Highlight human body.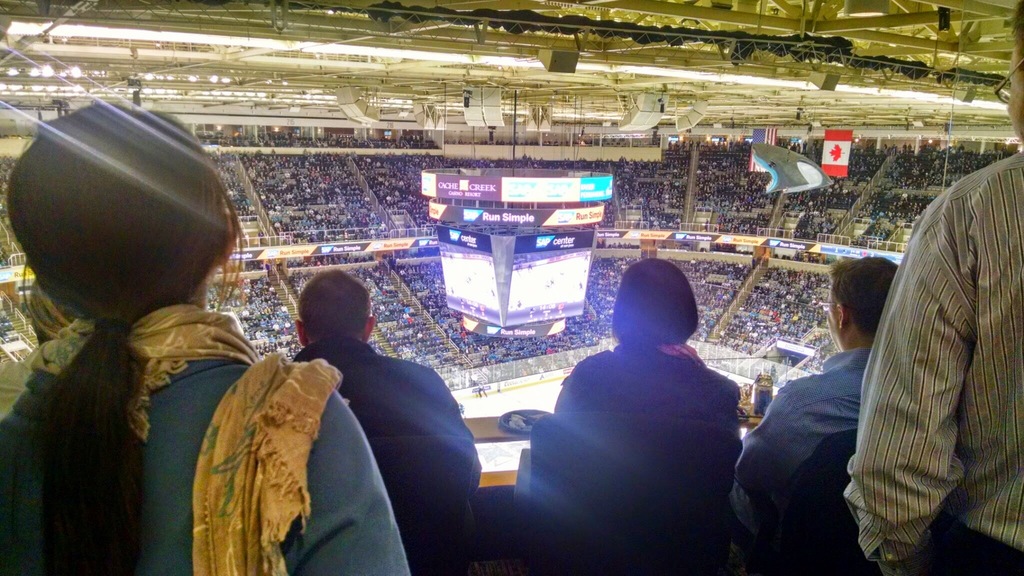
Highlighted region: [514,268,756,570].
